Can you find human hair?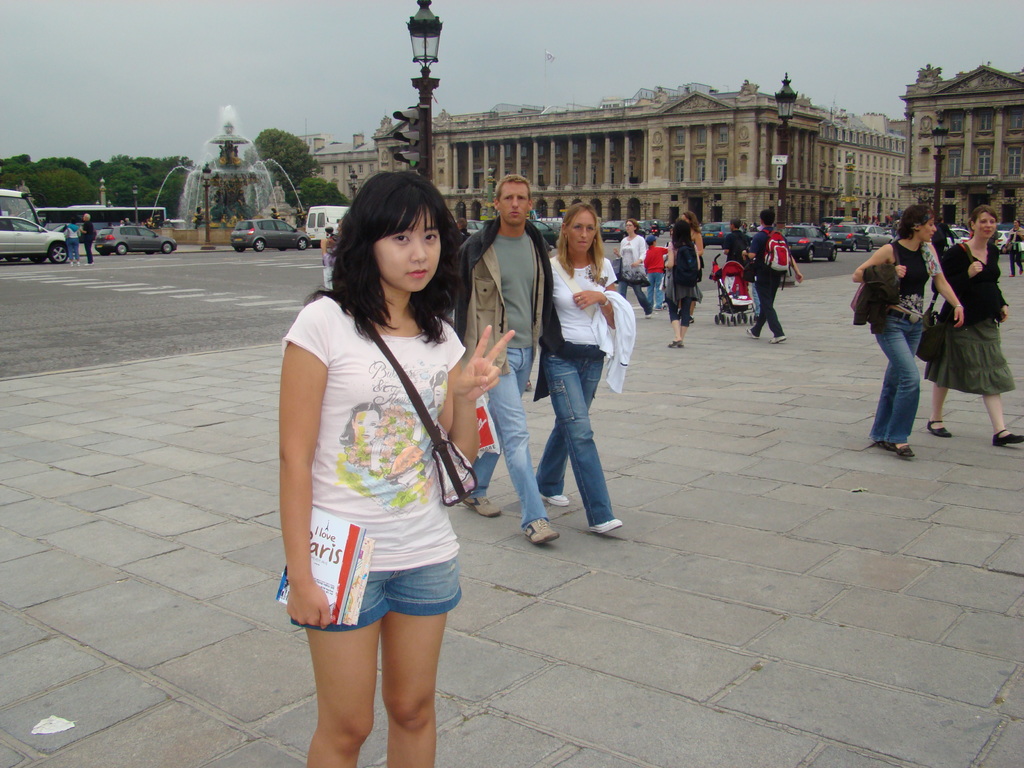
Yes, bounding box: rect(327, 175, 461, 303).
